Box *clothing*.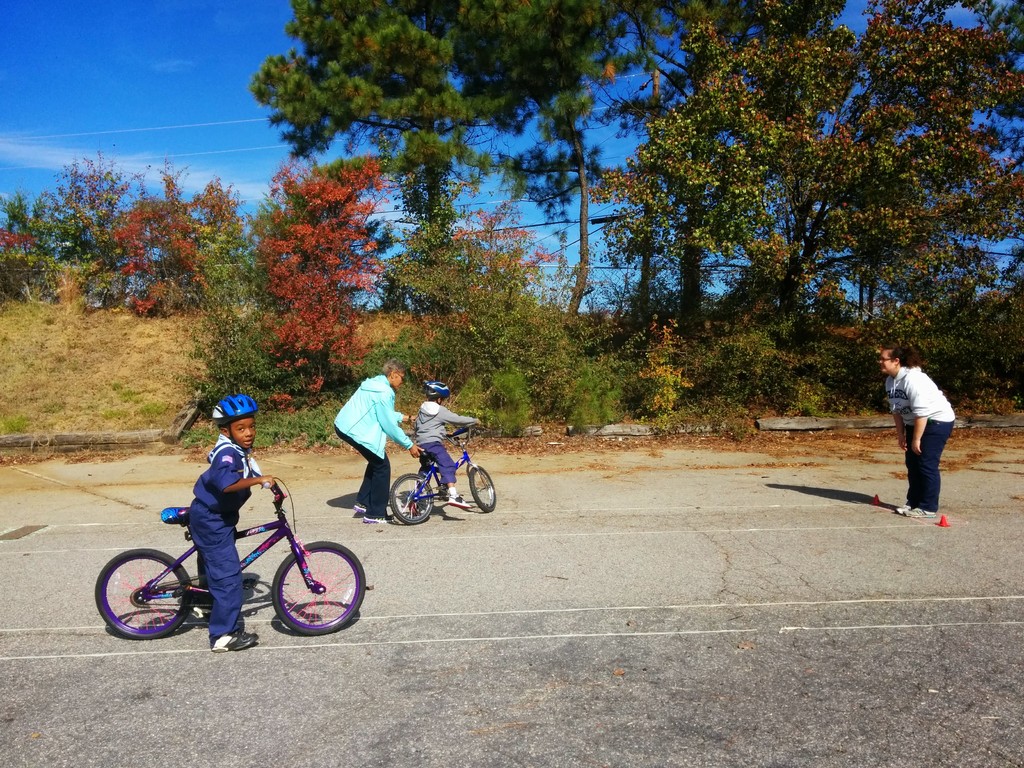
<region>893, 354, 965, 505</region>.
